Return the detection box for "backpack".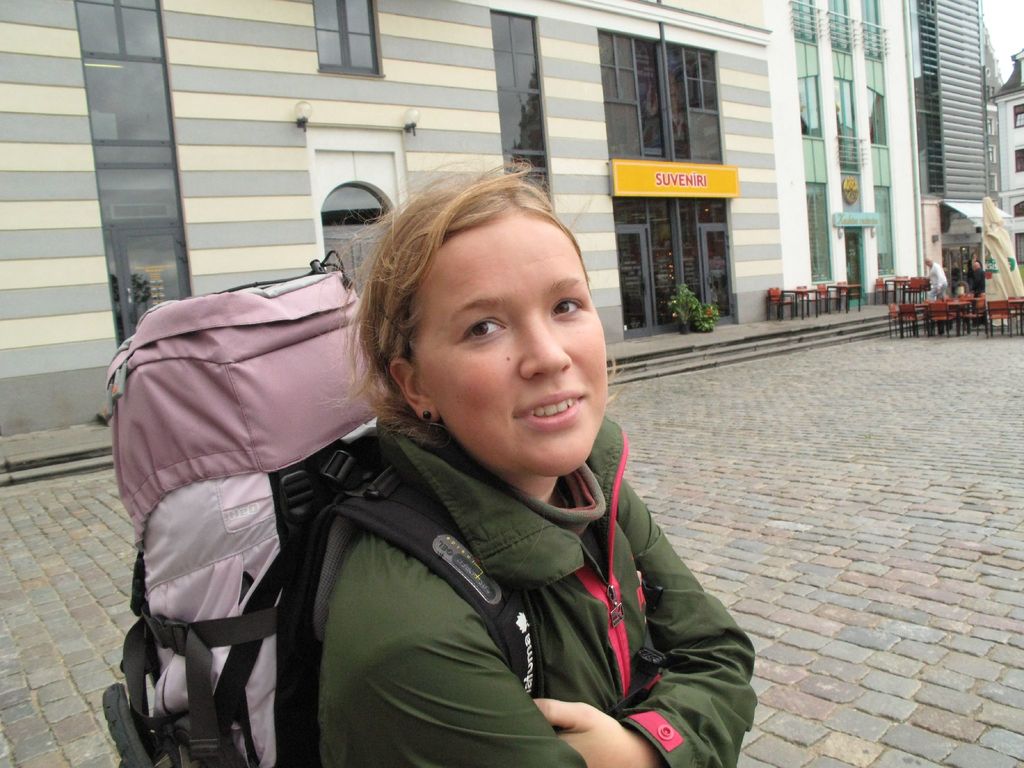
(left=106, top=254, right=385, bottom=767).
